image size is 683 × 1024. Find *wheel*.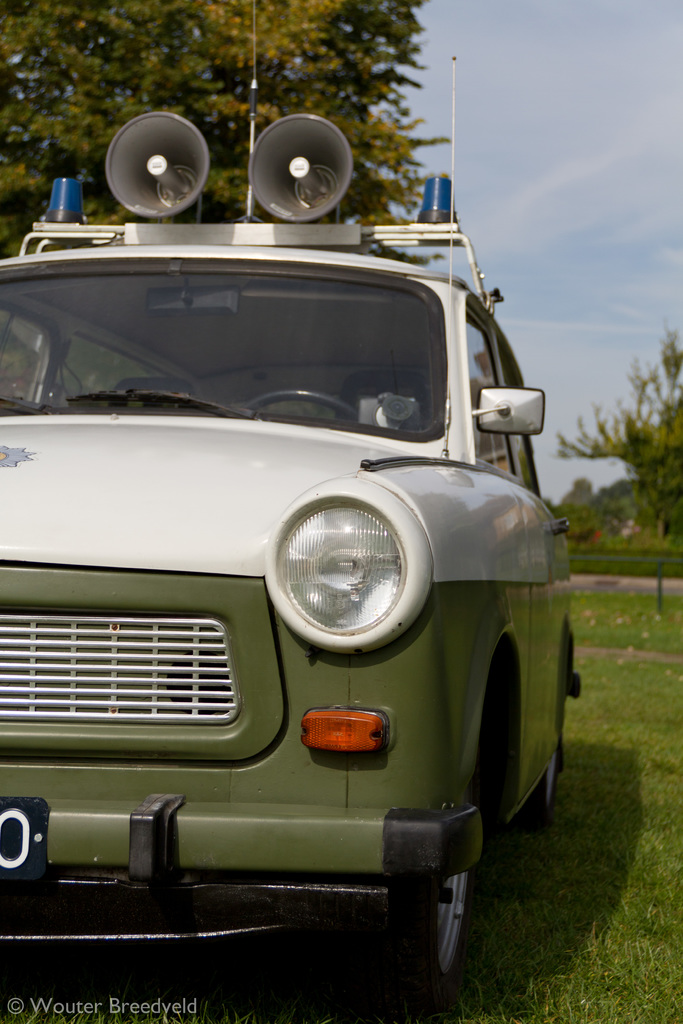
Rect(243, 393, 370, 430).
